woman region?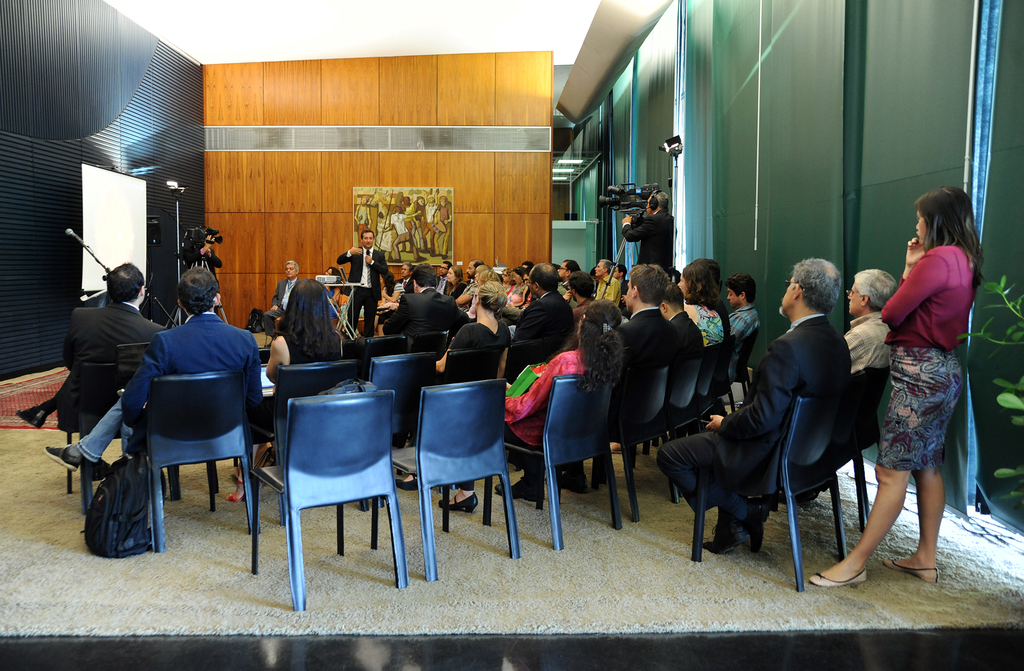
box(226, 276, 346, 503)
